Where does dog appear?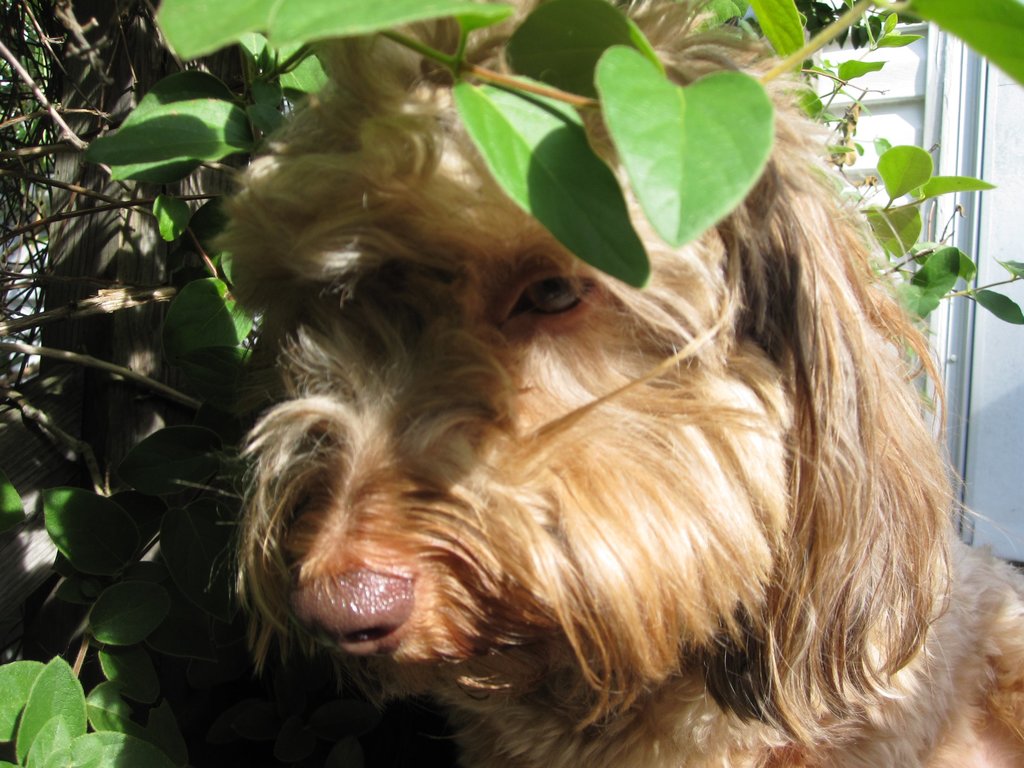
Appears at select_region(202, 0, 1023, 767).
